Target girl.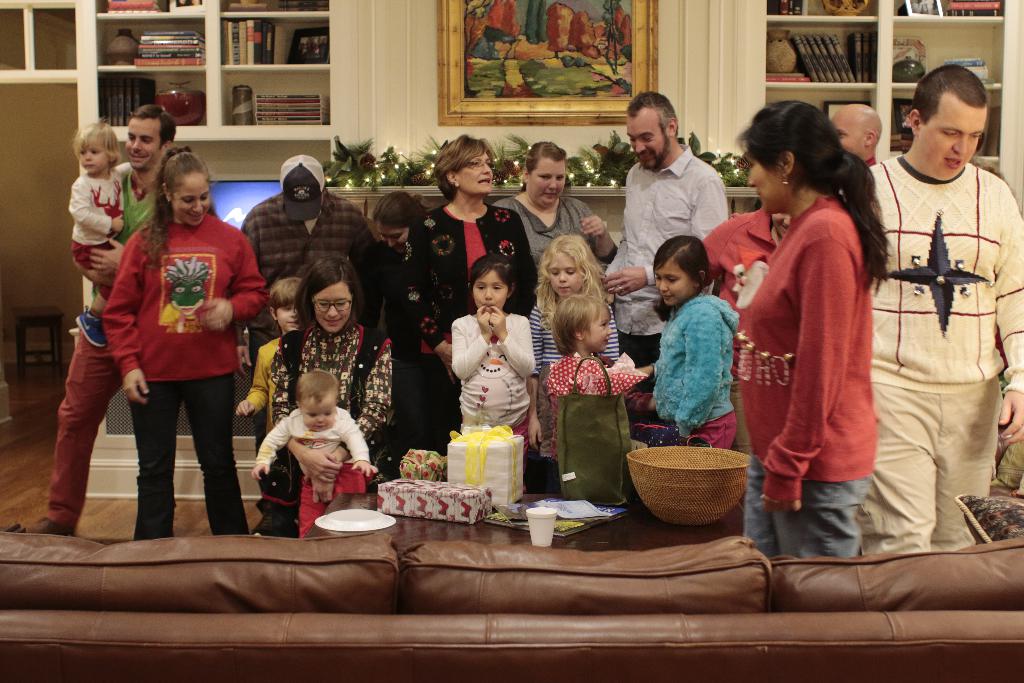
Target region: {"x1": 62, "y1": 116, "x2": 124, "y2": 354}.
